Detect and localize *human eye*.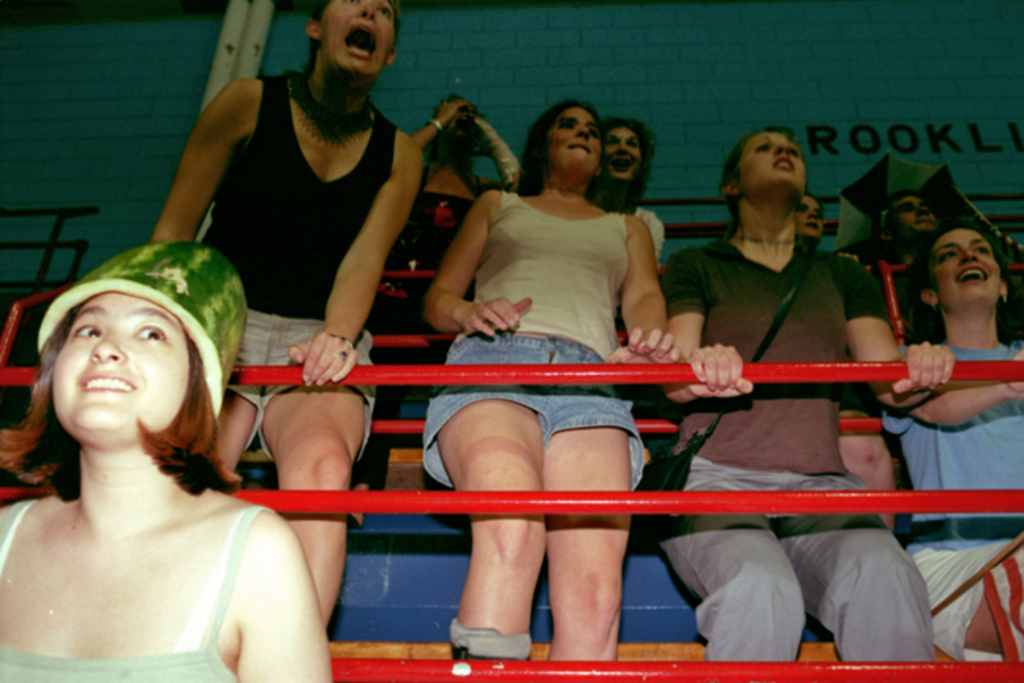
Localized at box=[937, 248, 956, 261].
